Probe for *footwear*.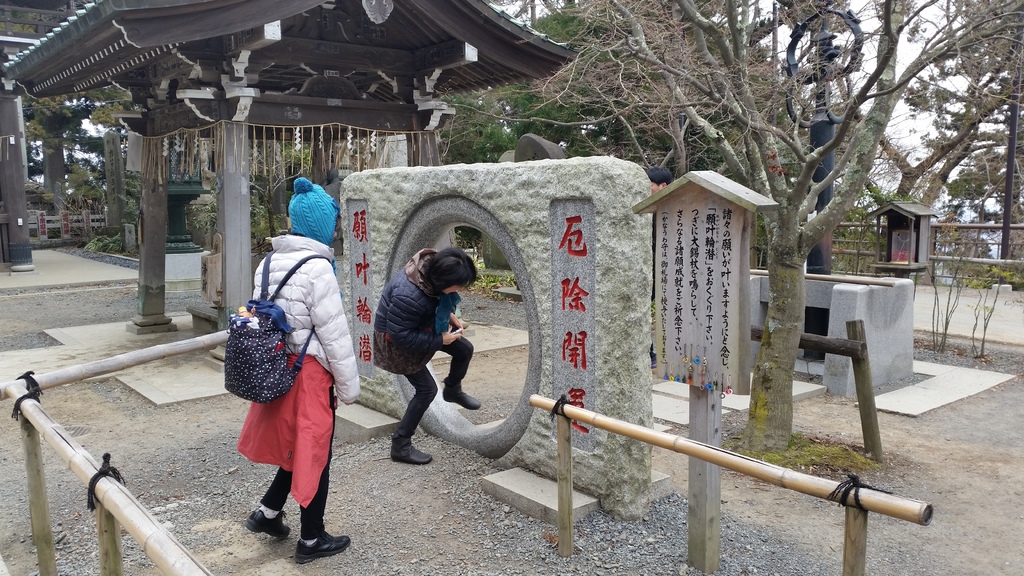
Probe result: bbox=(390, 440, 432, 465).
